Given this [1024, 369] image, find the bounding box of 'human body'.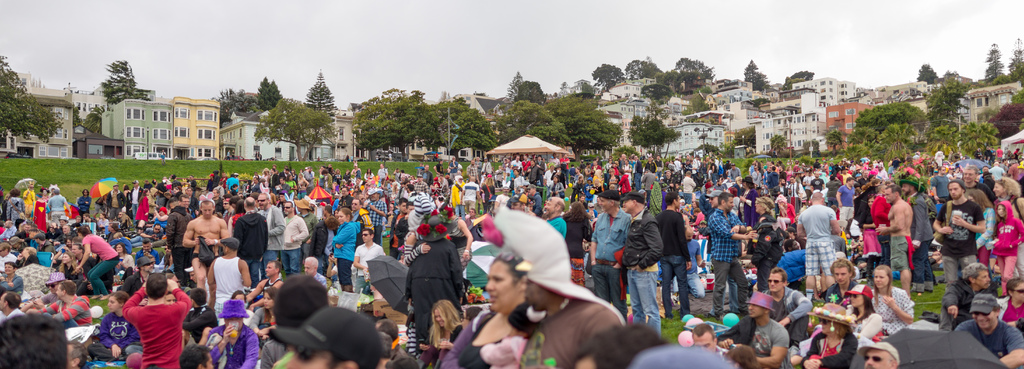
357, 183, 366, 195.
